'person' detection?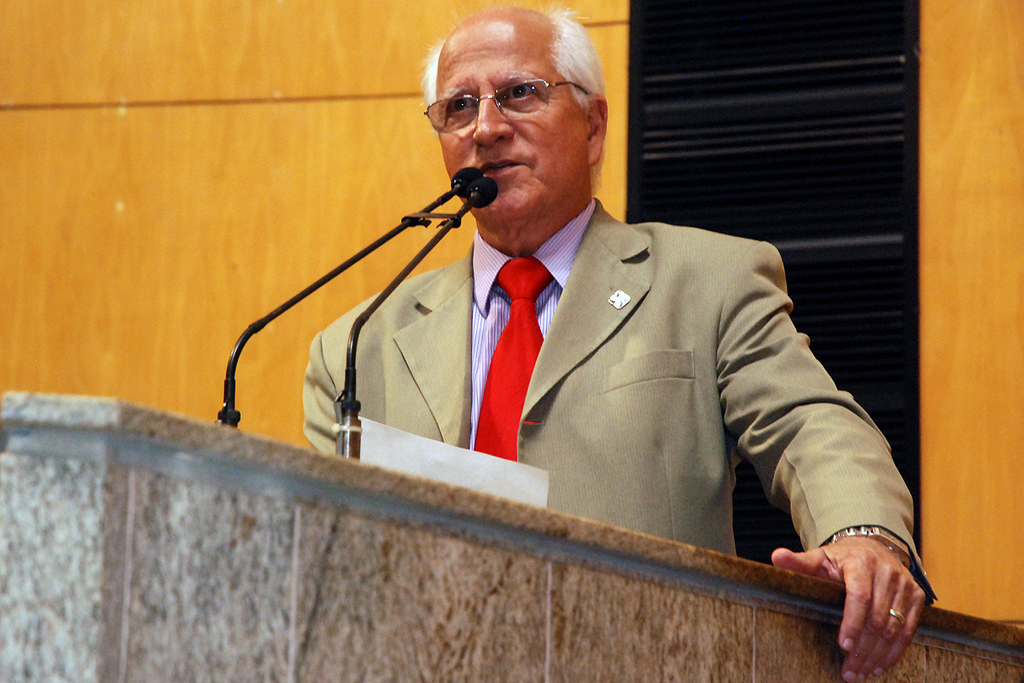
x1=244 y1=34 x2=874 y2=610
